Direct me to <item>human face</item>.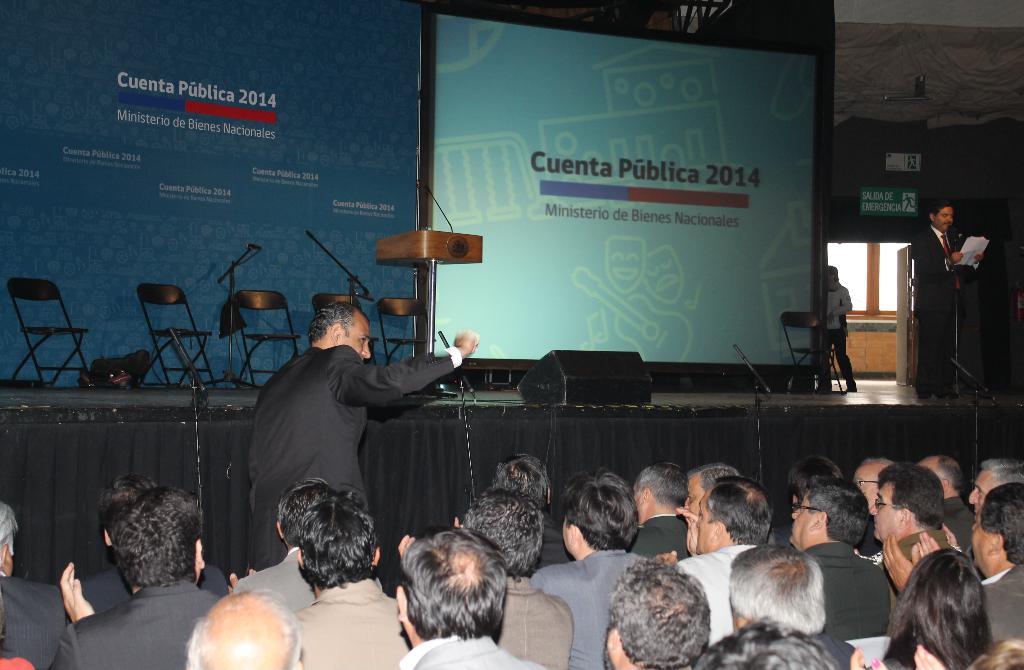
Direction: <bbox>785, 491, 811, 547</bbox>.
